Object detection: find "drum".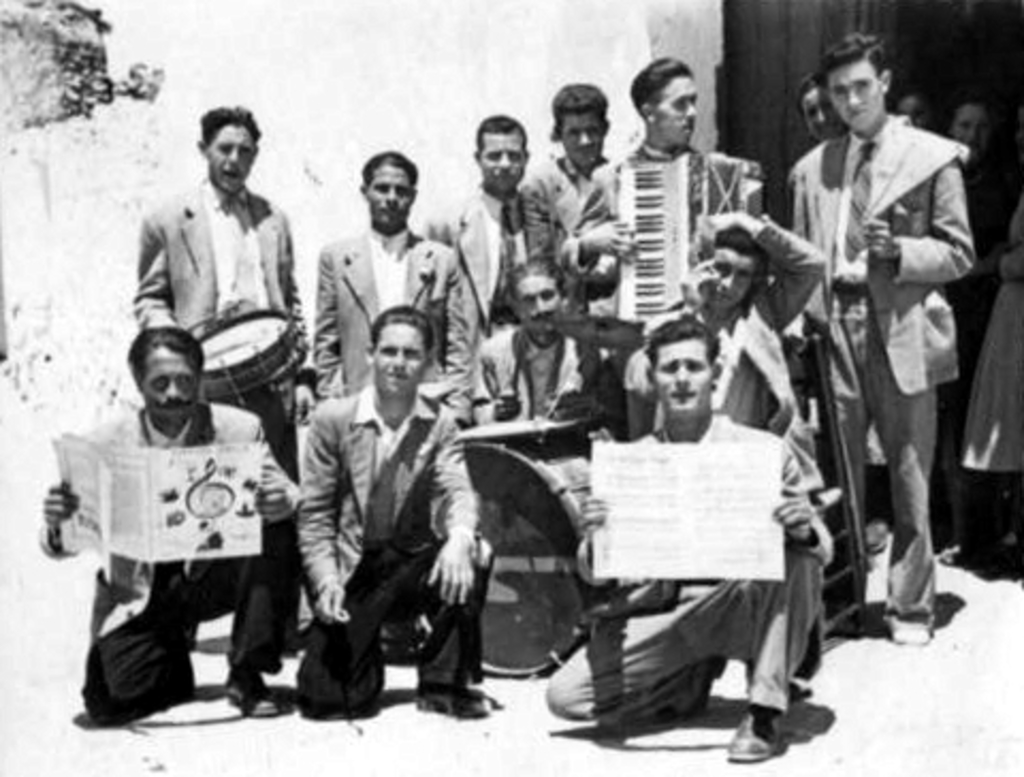
locate(192, 312, 309, 403).
